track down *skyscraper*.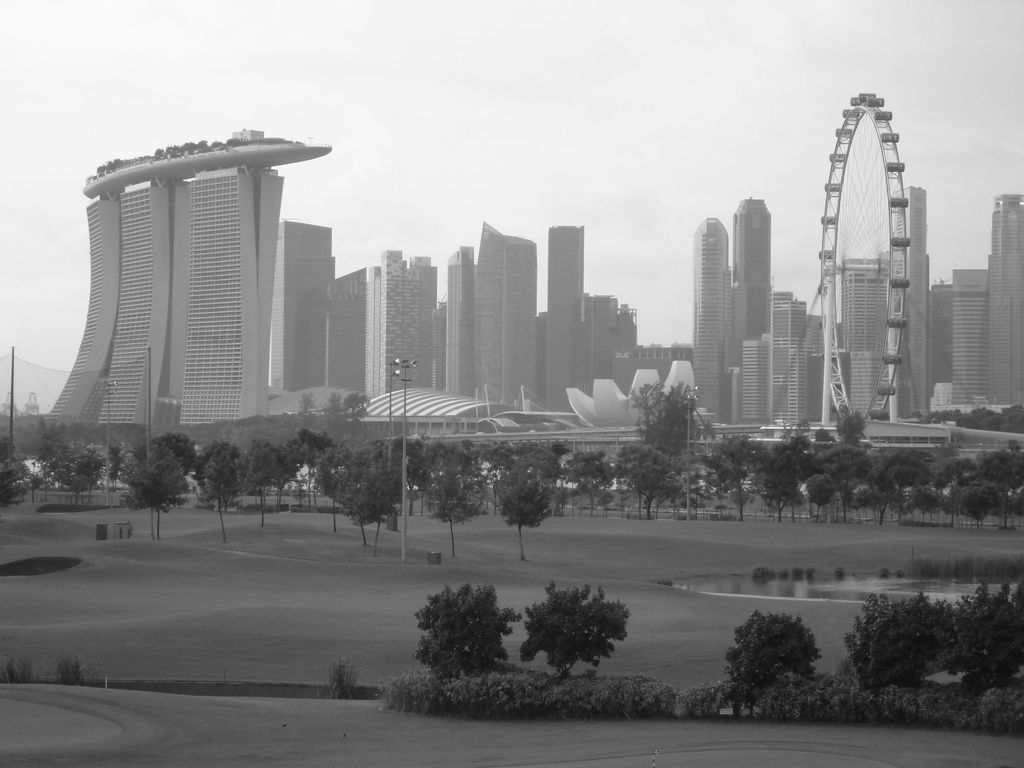
Tracked to <region>484, 216, 540, 396</region>.
